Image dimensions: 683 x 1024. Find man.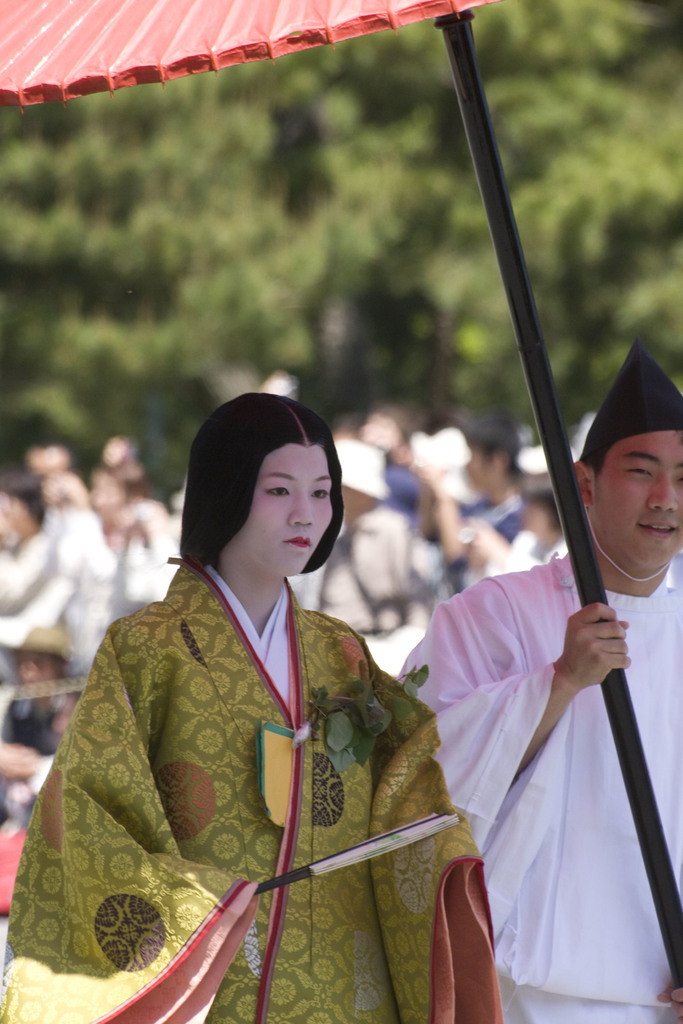
[left=397, top=342, right=682, bottom=1023].
